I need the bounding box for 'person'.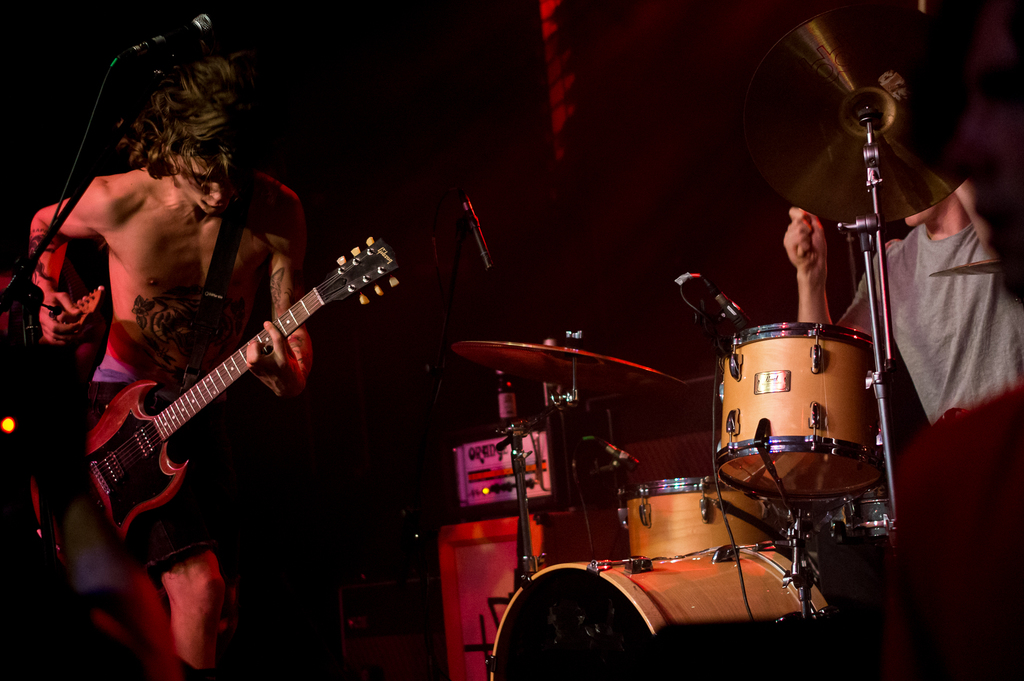
Here it is: [786,176,1023,427].
